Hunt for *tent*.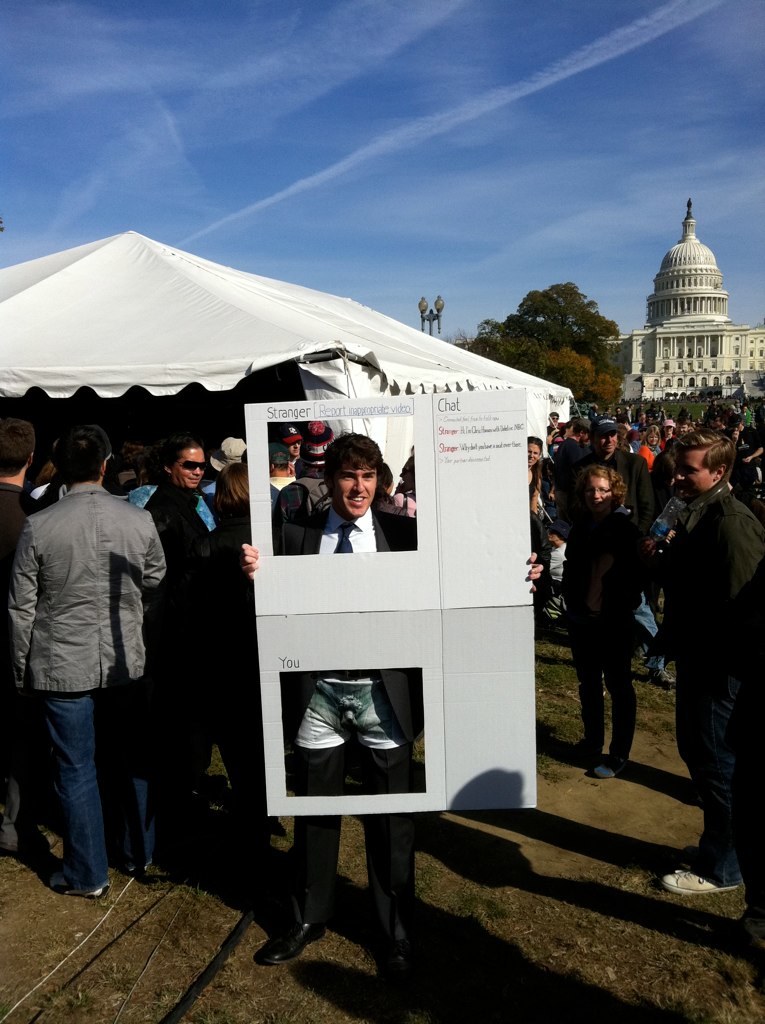
Hunted down at bbox(0, 226, 575, 402).
